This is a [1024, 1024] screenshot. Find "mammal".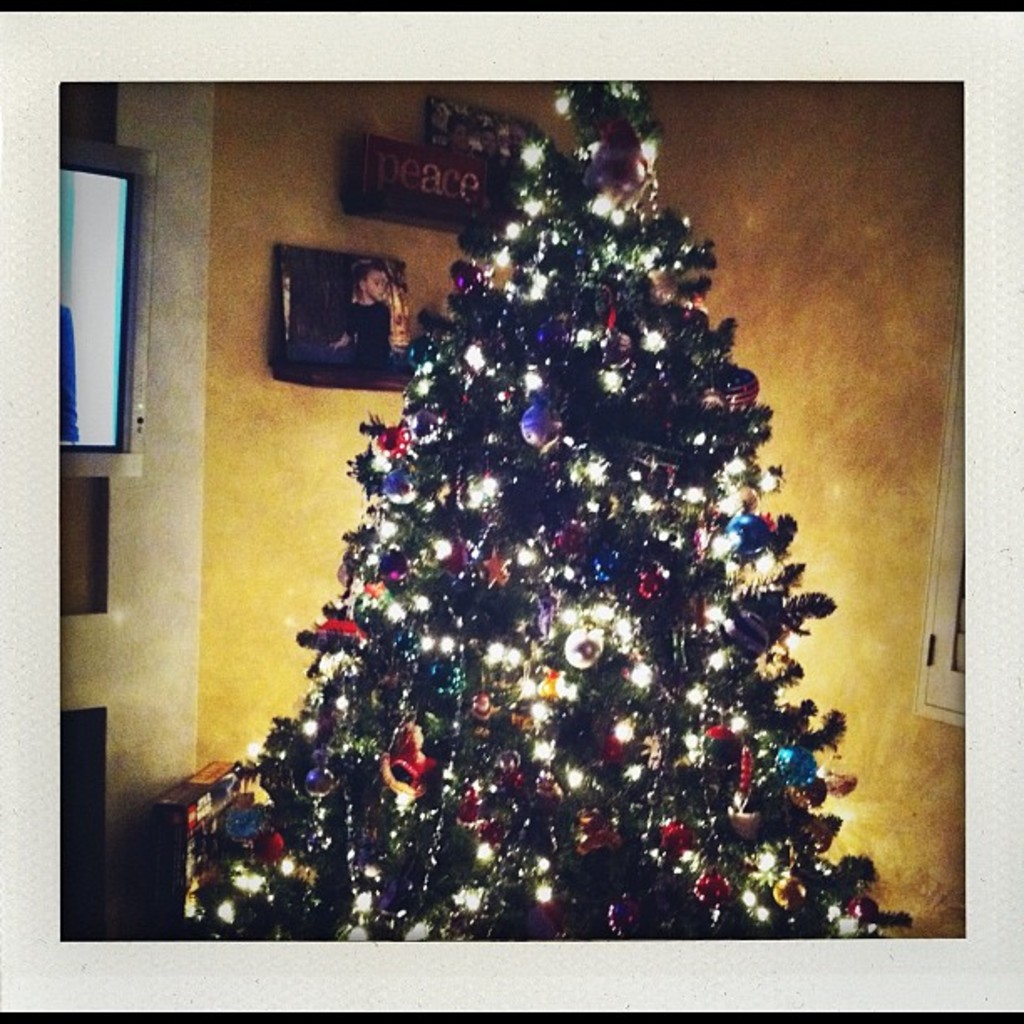
Bounding box: (328,258,390,355).
